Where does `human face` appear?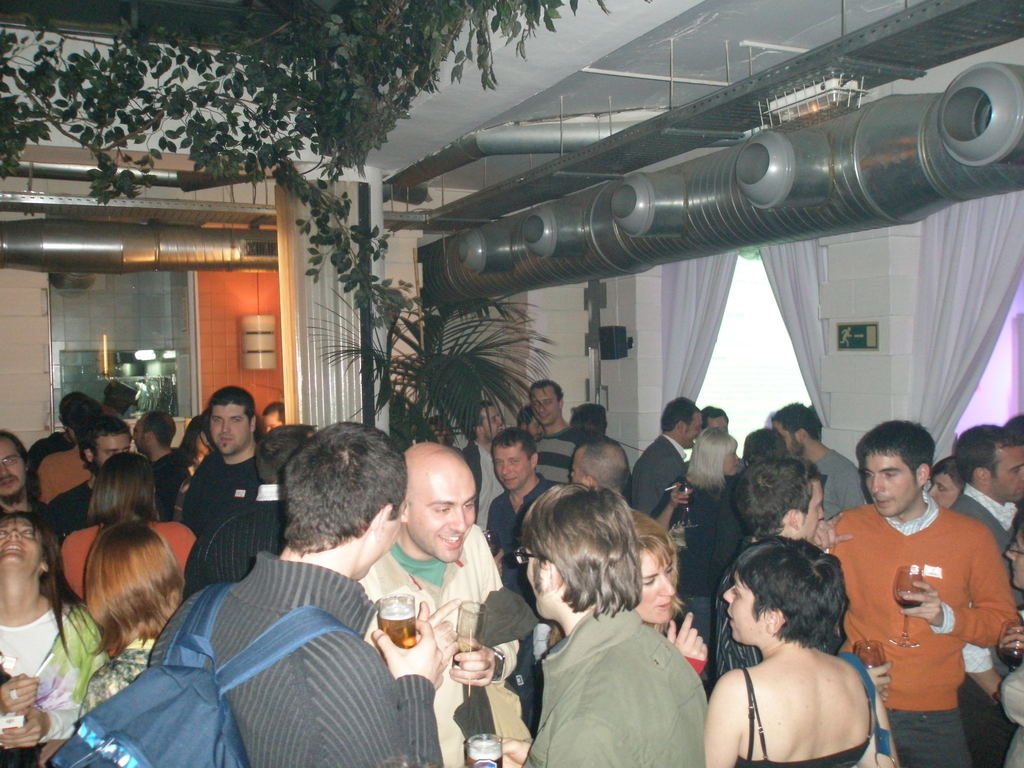
Appears at 361, 497, 406, 580.
